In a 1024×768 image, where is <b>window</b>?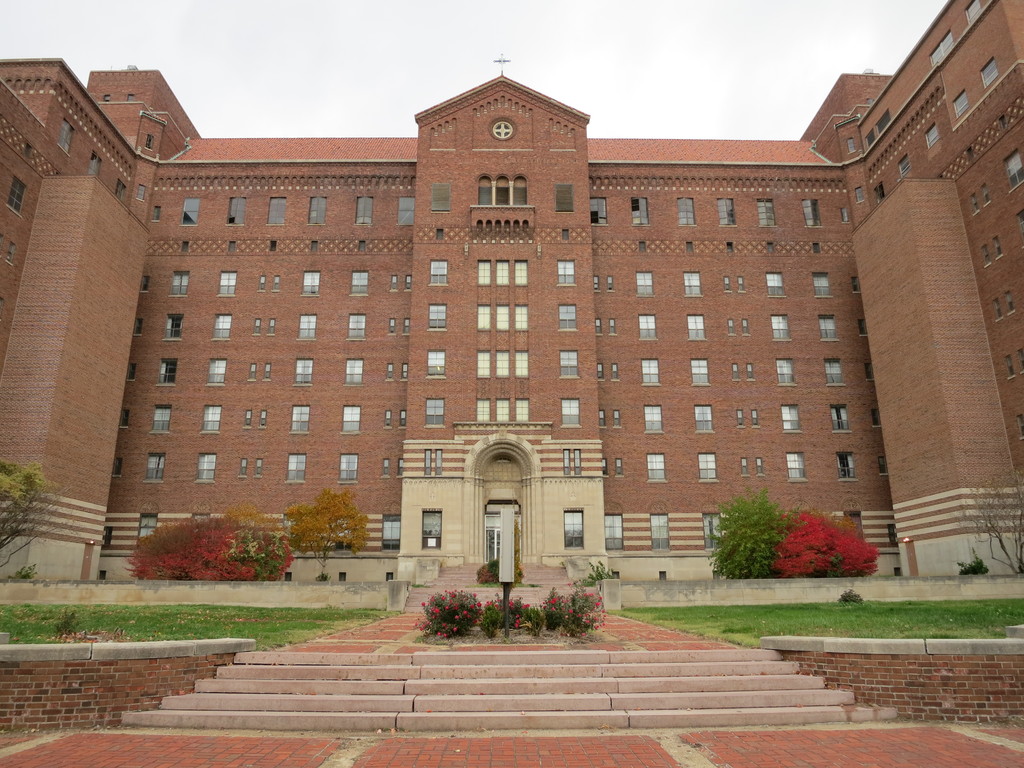
bbox=[689, 358, 710, 388].
